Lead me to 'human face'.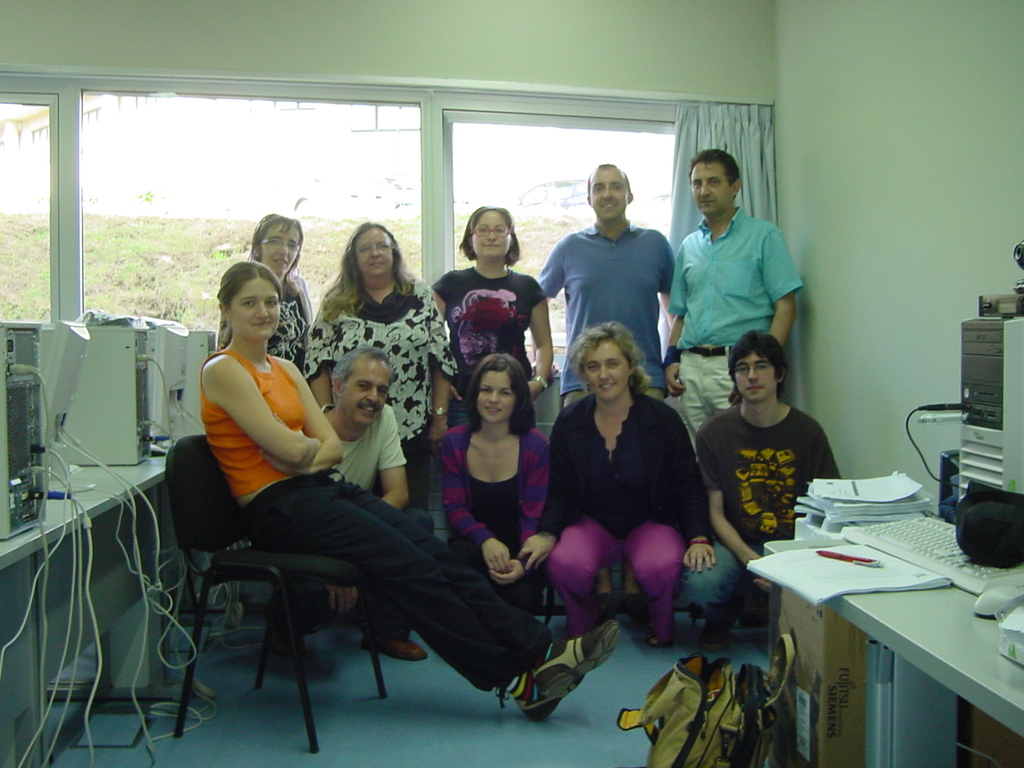
Lead to 588,162,625,227.
